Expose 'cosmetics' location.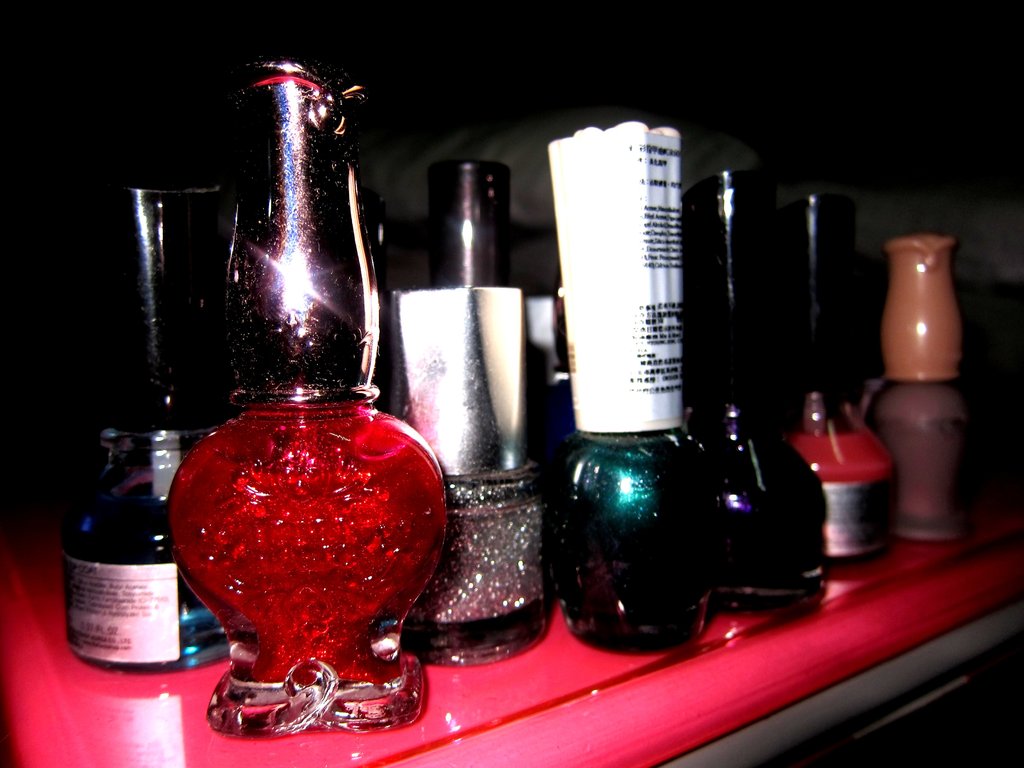
Exposed at 168 29 455 742.
